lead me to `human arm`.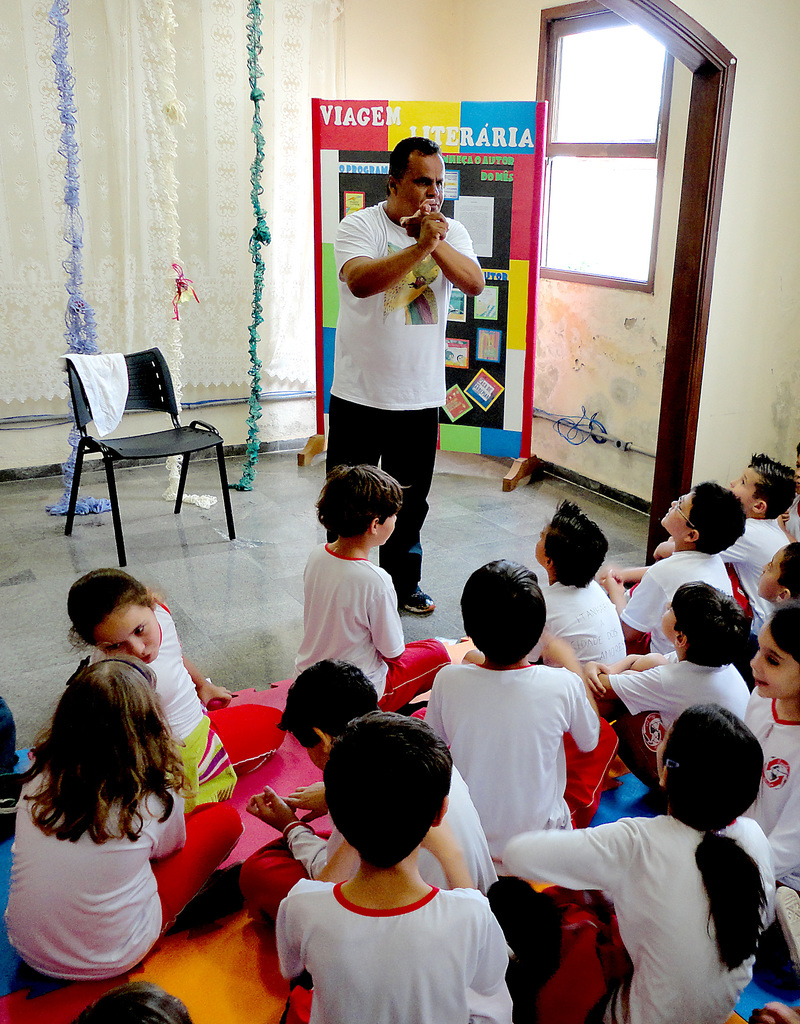
Lead to BBox(428, 207, 489, 300).
